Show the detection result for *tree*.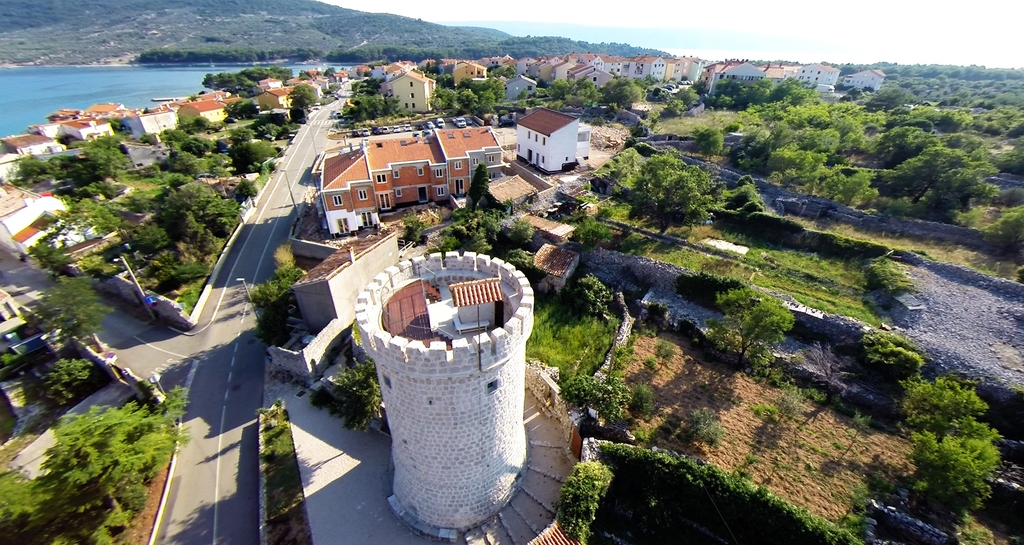
{"x1": 862, "y1": 330, "x2": 924, "y2": 384}.
